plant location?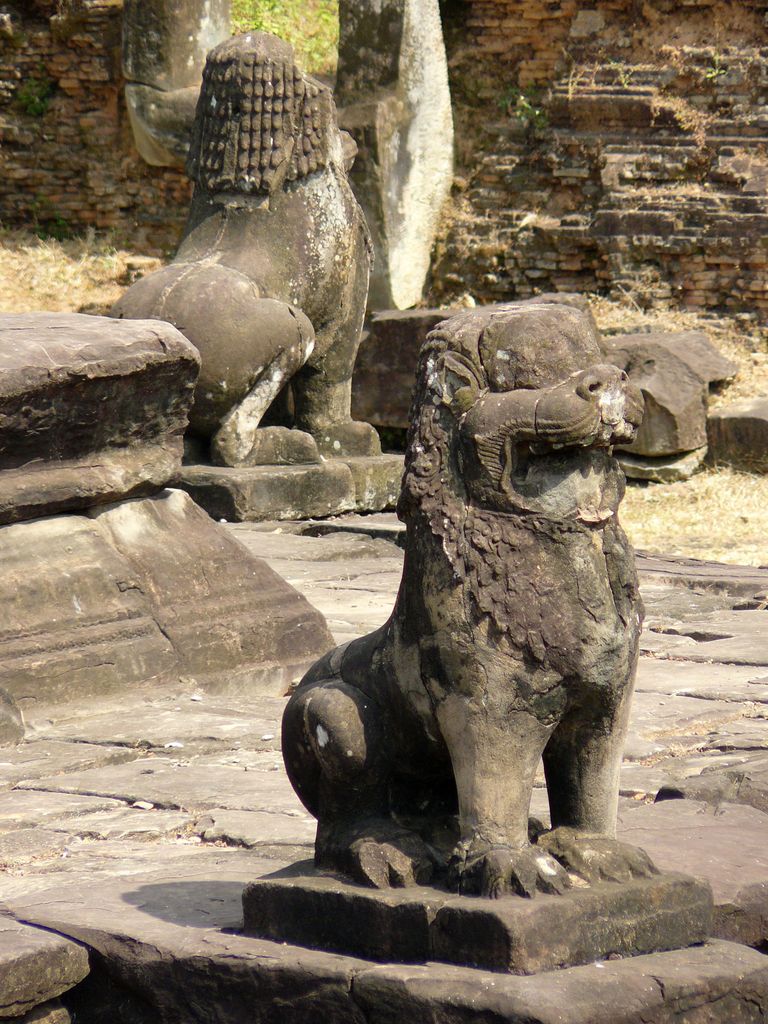
498,81,553,143
